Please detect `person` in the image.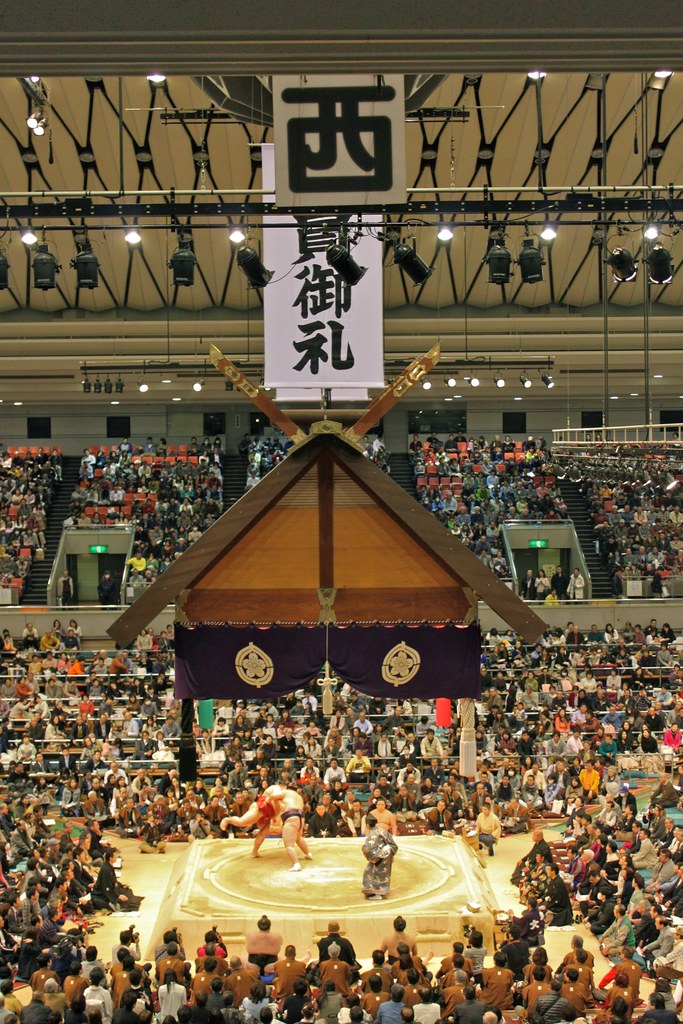
[x1=0, y1=998, x2=16, y2=1023].
